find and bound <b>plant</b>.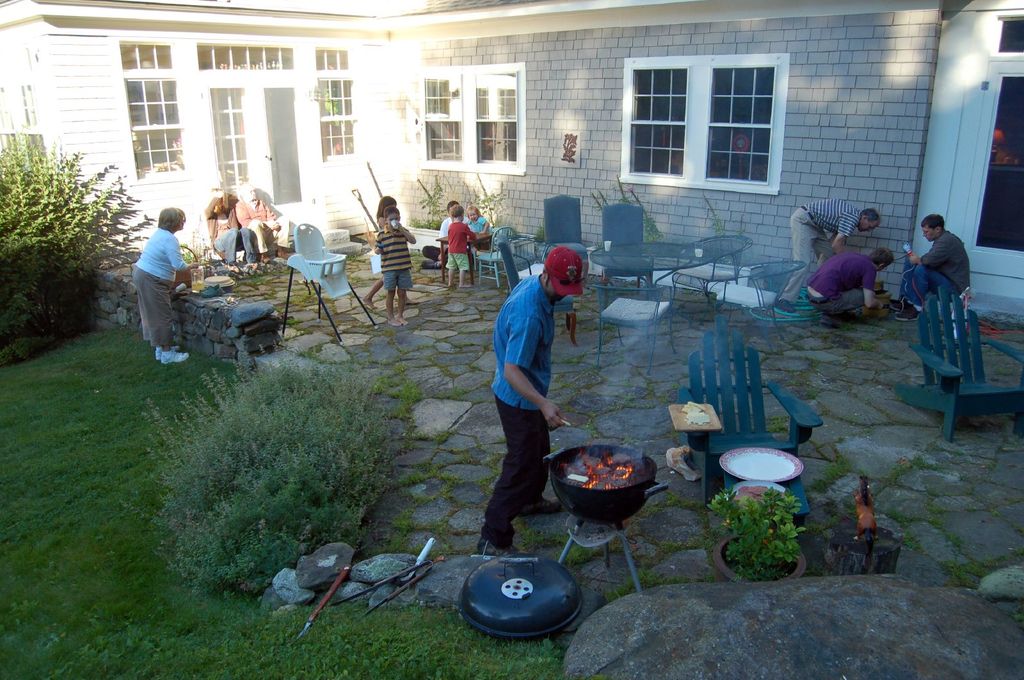
Bound: bbox=(364, 372, 386, 403).
